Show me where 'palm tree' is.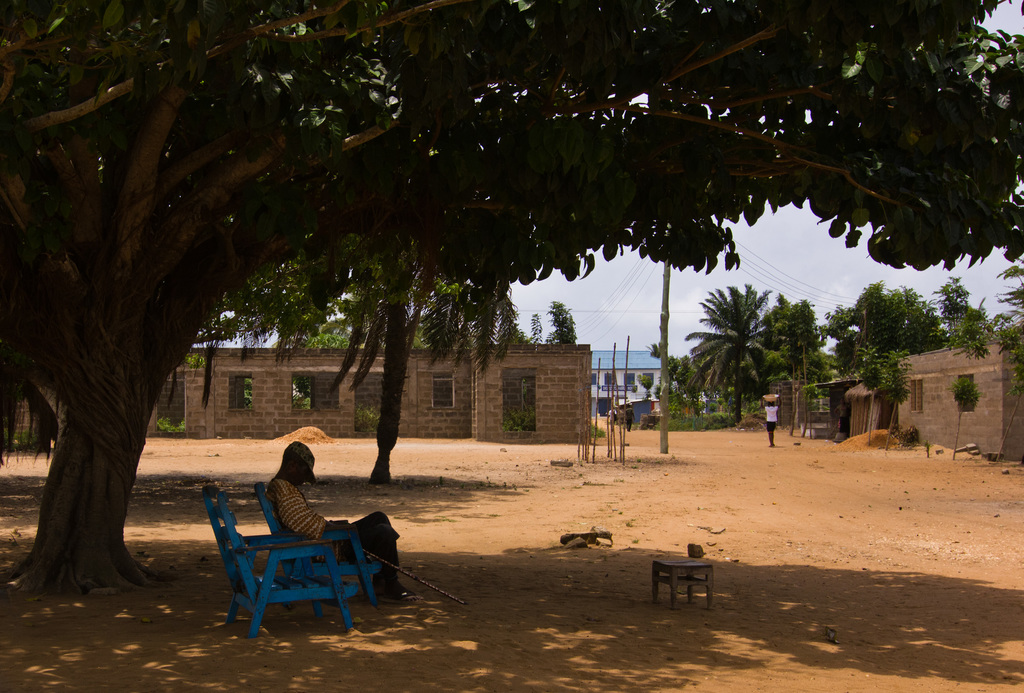
'palm tree' is at left=236, top=253, right=543, bottom=485.
